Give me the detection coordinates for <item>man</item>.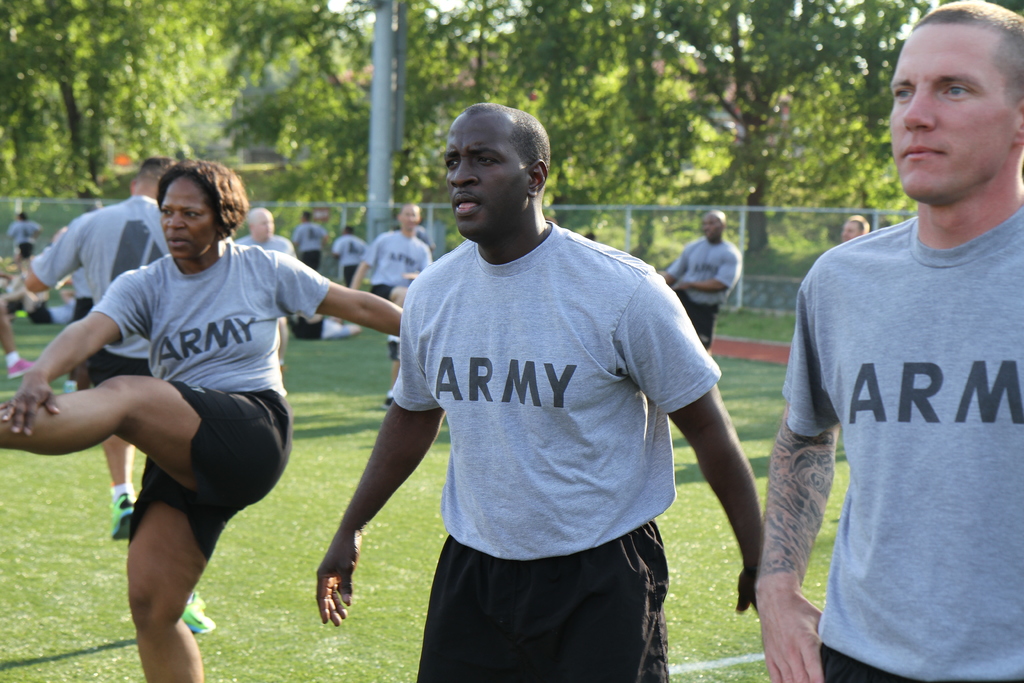
(left=316, top=103, right=766, bottom=682).
